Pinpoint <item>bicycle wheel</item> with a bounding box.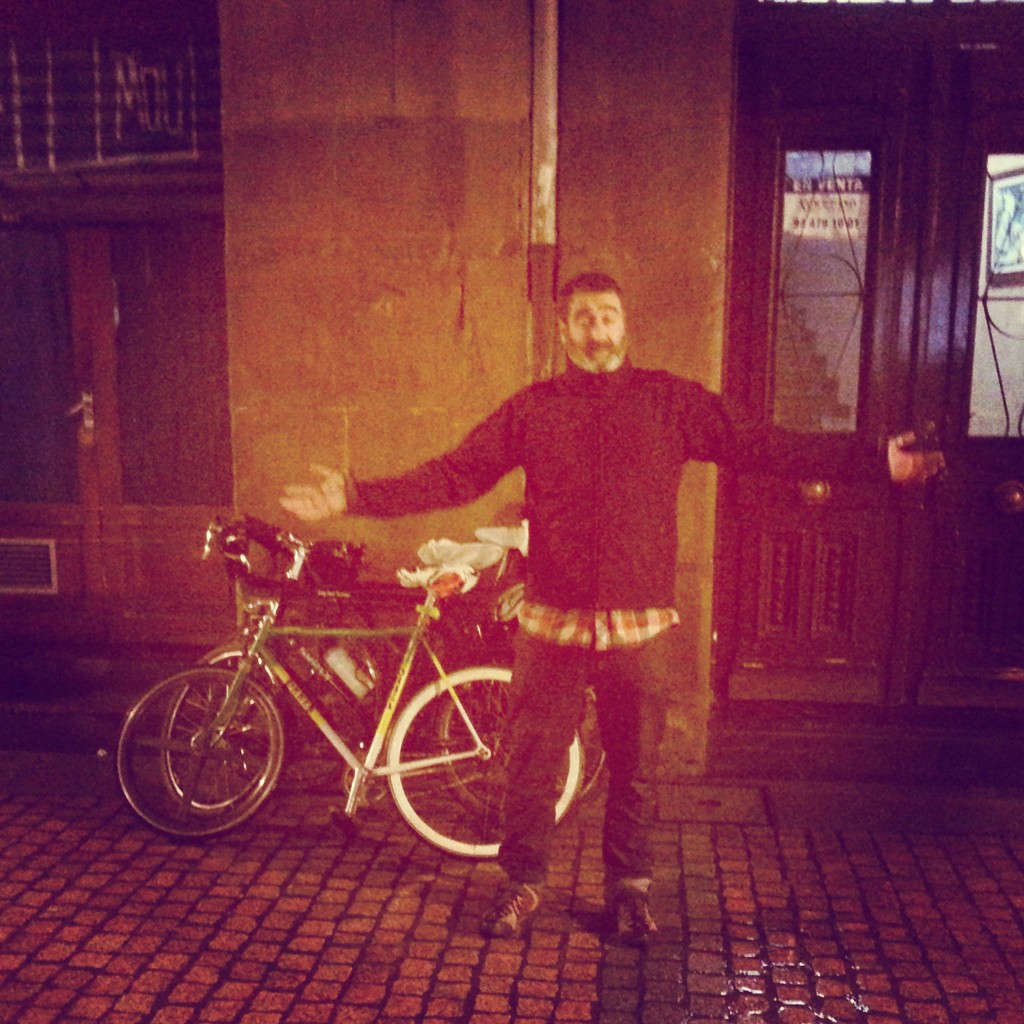
x1=151 y1=637 x2=286 y2=817.
